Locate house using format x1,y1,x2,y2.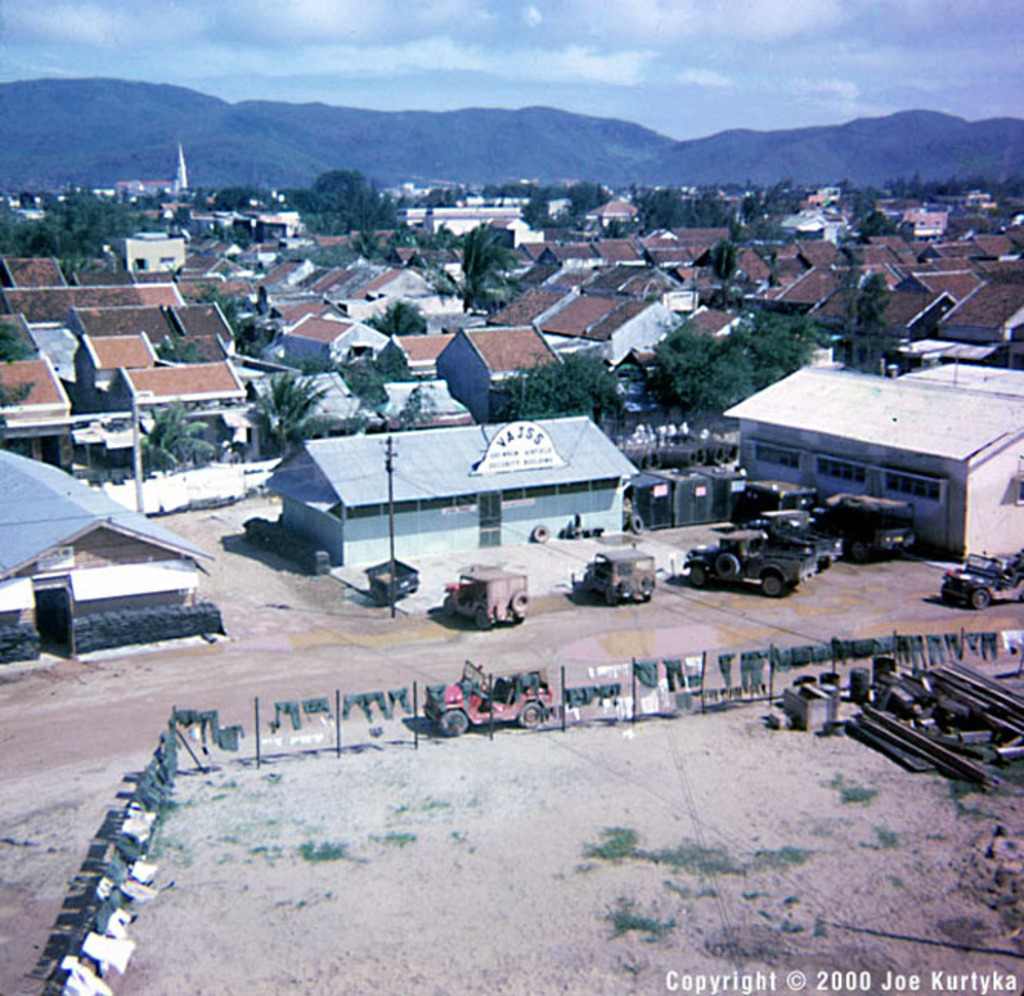
81,320,150,403.
